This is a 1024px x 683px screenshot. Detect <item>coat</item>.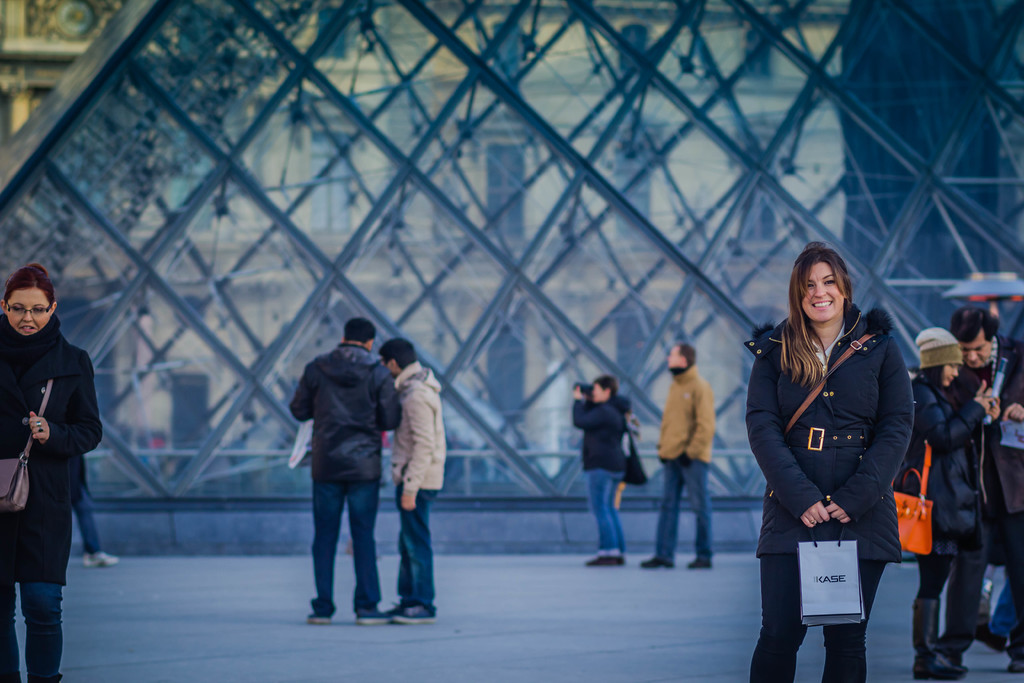
0:329:94:598.
